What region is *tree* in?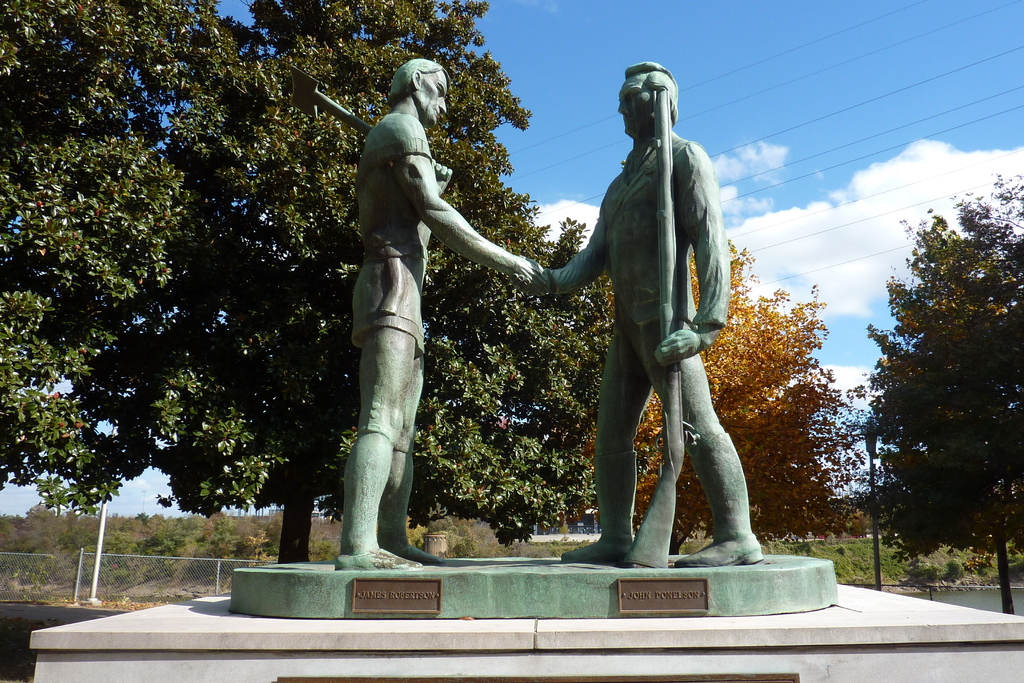
(149,0,621,564).
